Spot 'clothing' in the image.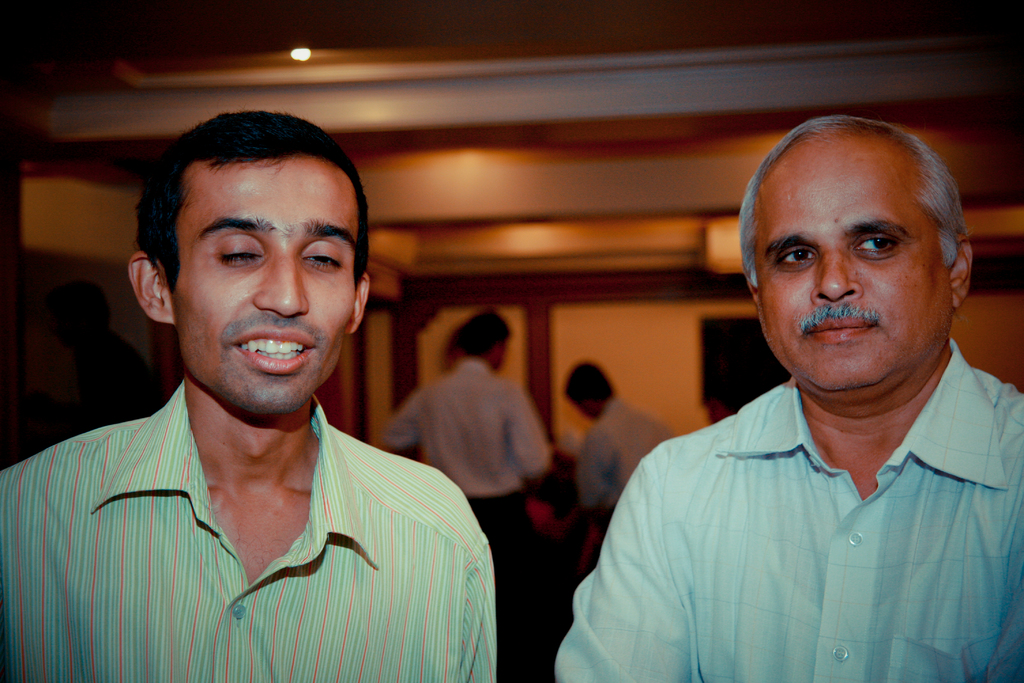
'clothing' found at <bbox>381, 358, 556, 682</bbox>.
